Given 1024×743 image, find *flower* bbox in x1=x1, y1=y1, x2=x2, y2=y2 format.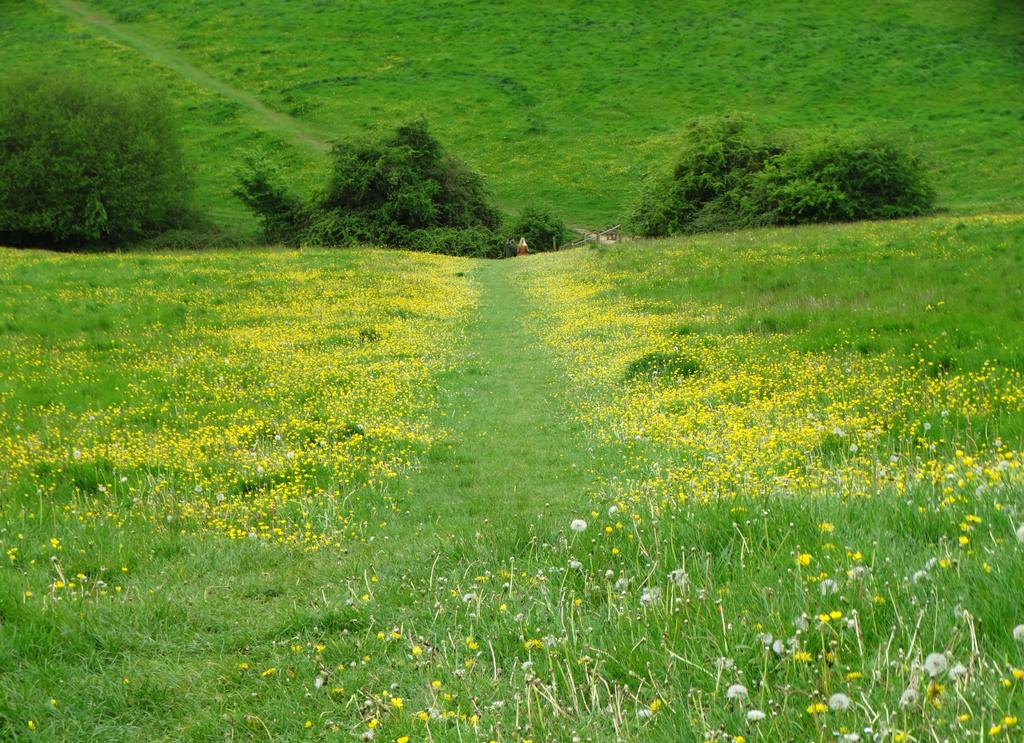
x1=802, y1=547, x2=812, y2=569.
